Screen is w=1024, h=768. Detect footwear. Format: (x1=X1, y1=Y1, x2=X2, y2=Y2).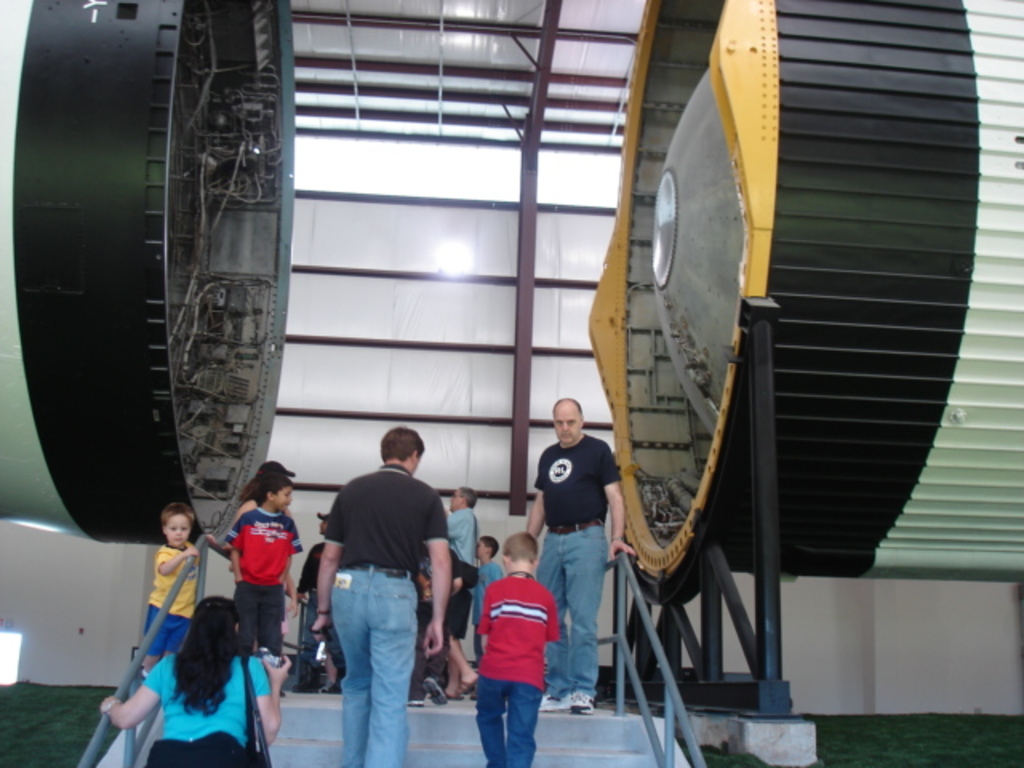
(x1=539, y1=693, x2=571, y2=709).
